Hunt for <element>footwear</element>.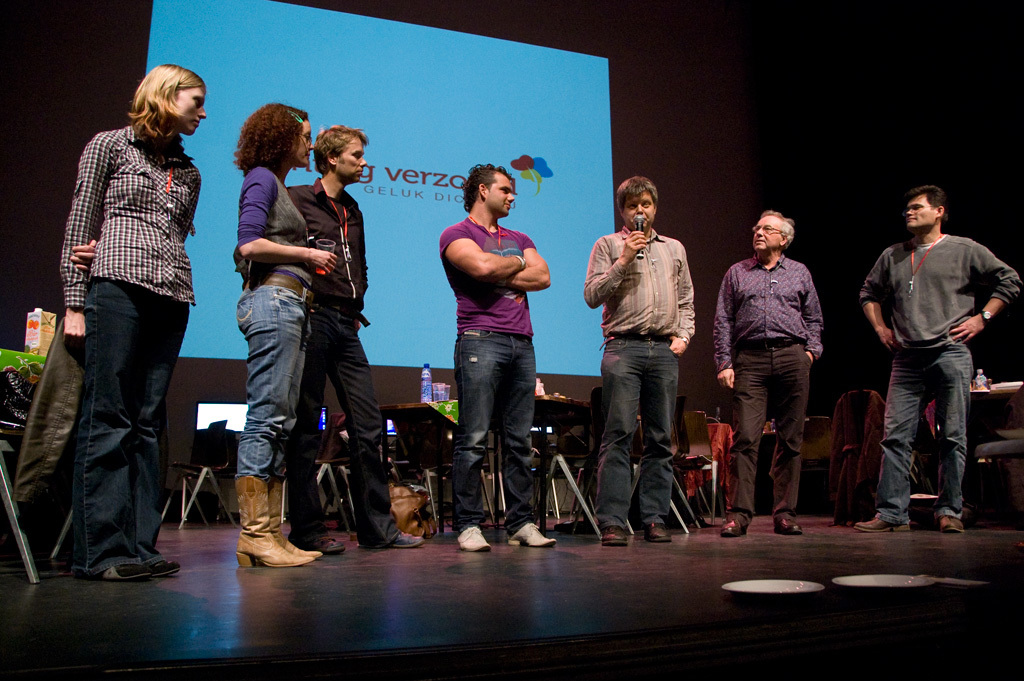
Hunted down at x1=145 y1=557 x2=178 y2=581.
